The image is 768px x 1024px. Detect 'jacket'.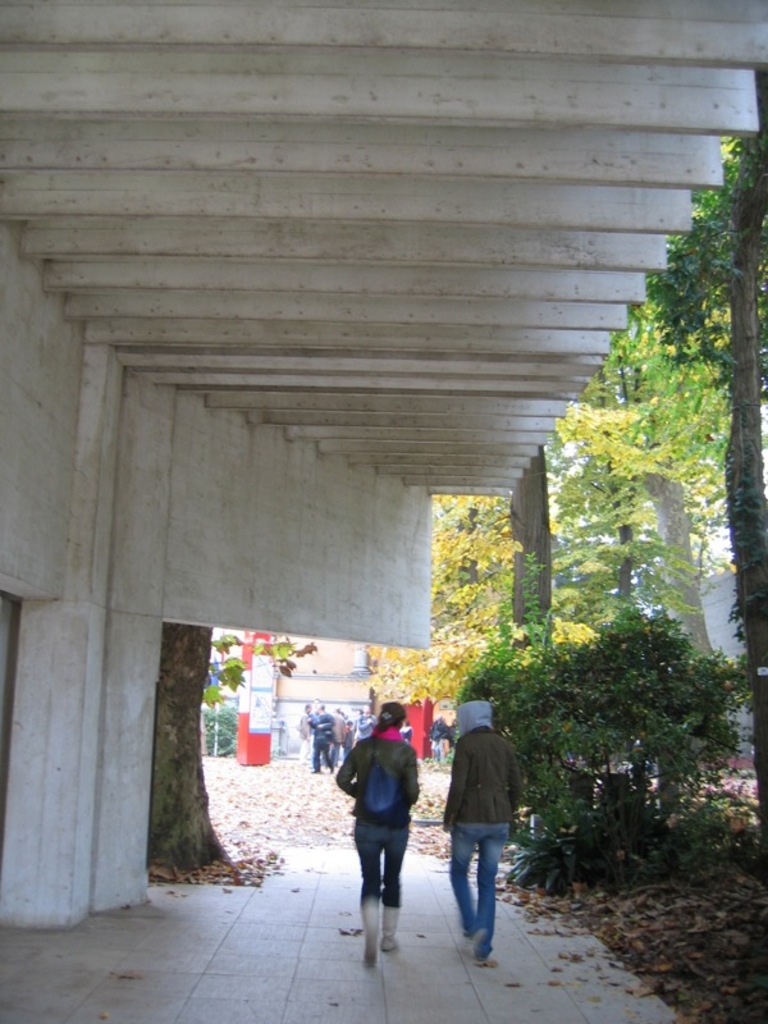
Detection: box=[444, 708, 524, 861].
